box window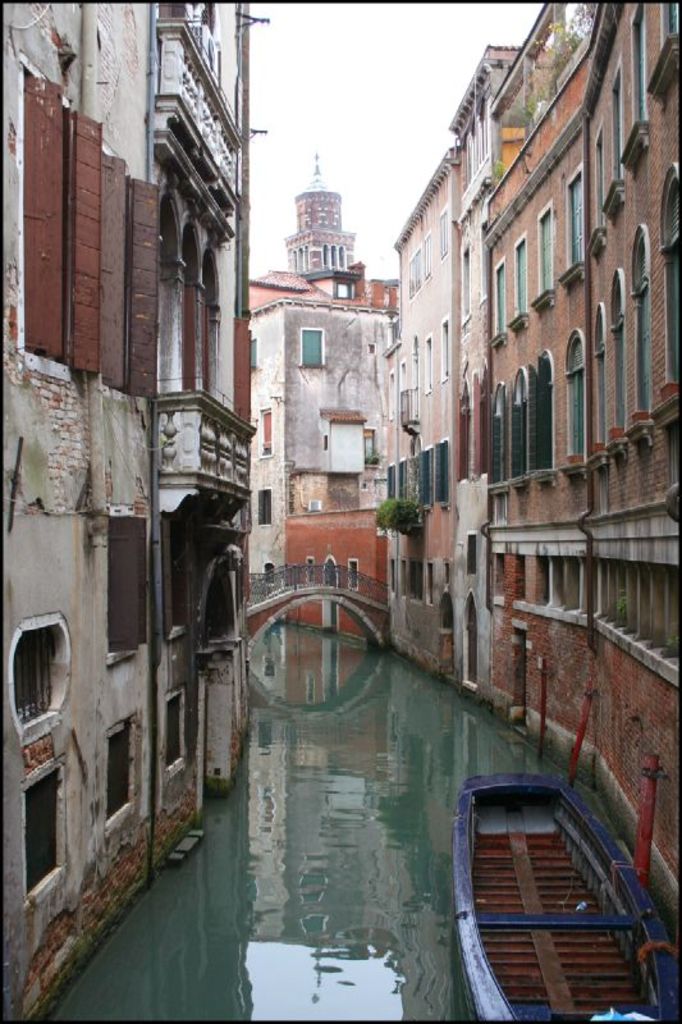
BBox(459, 531, 477, 575)
